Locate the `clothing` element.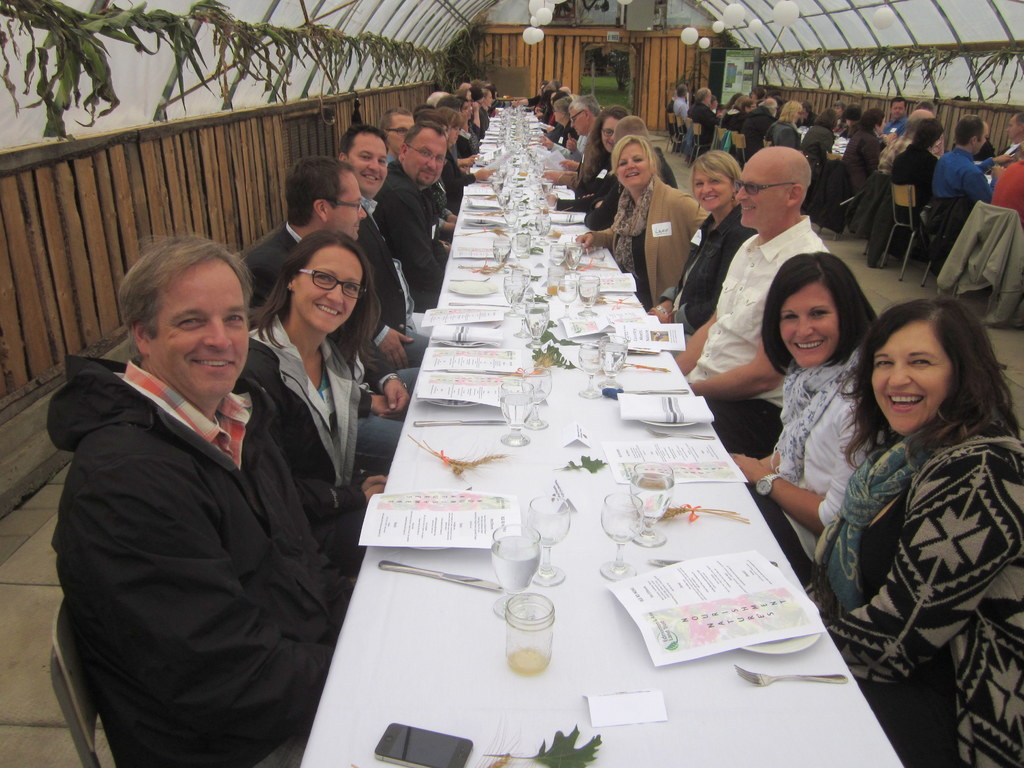
Element bbox: (477,99,492,141).
